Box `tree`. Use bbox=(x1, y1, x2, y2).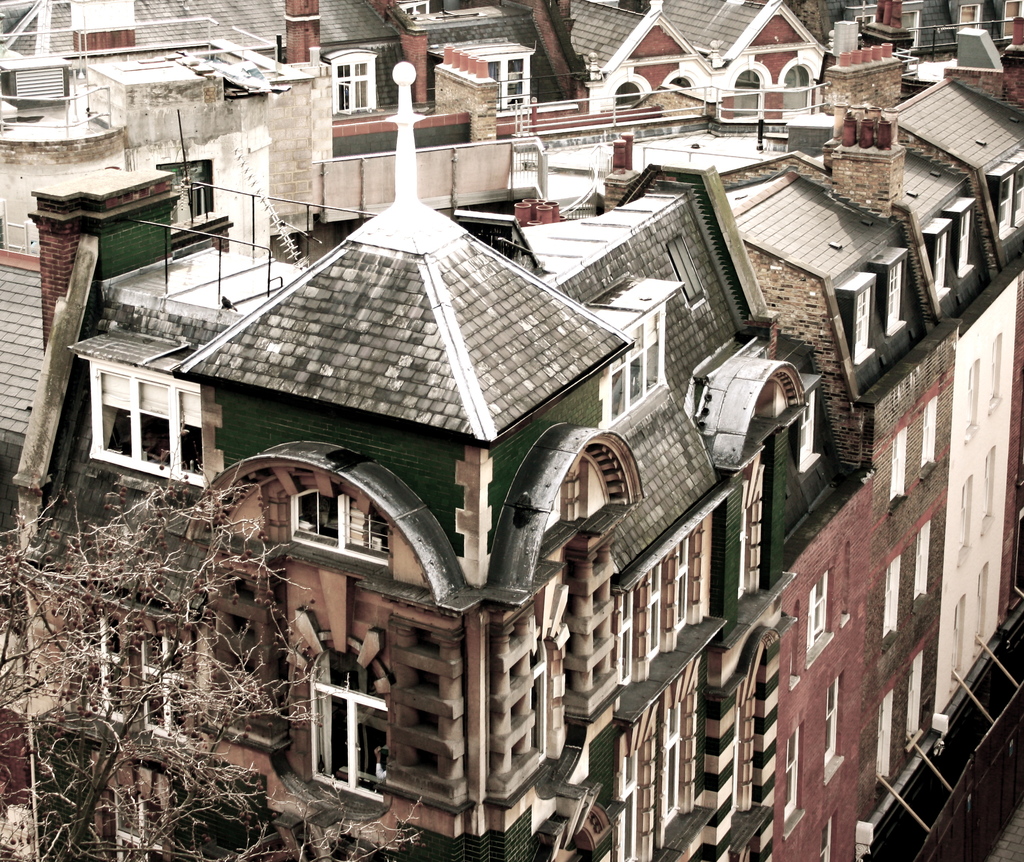
bbox=(0, 438, 433, 861).
